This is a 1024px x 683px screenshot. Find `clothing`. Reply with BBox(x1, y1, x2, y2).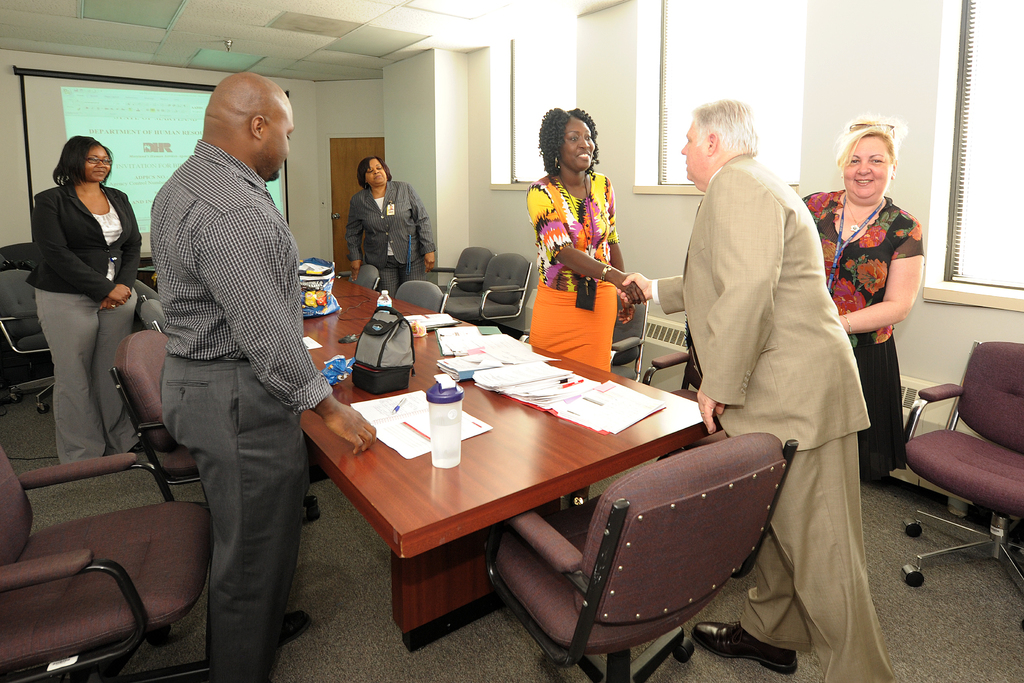
BBox(28, 177, 139, 302).
